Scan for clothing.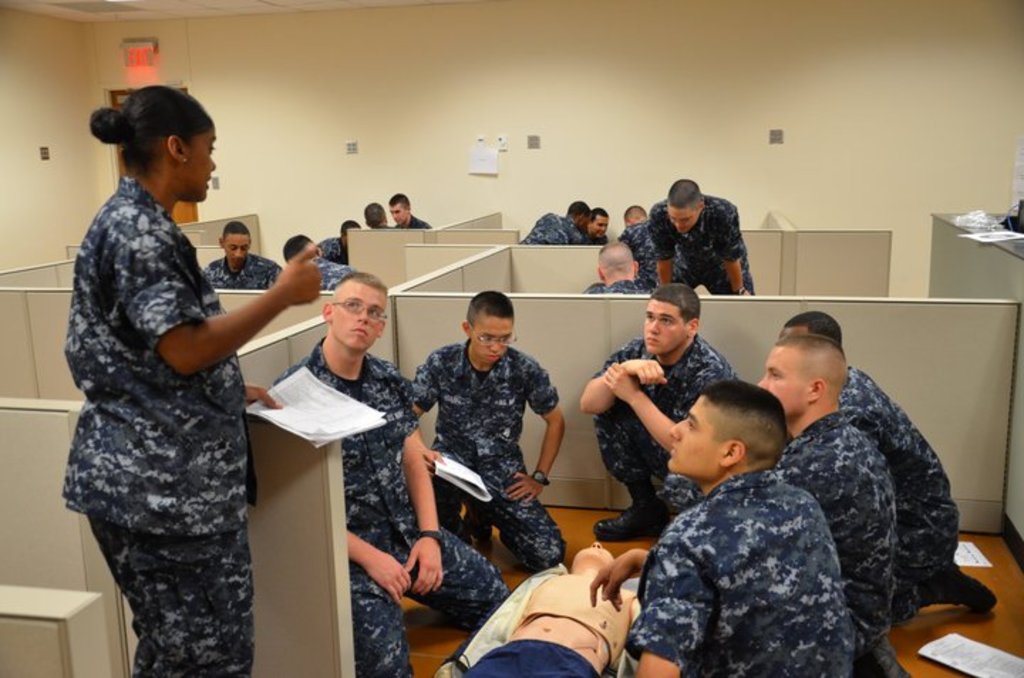
Scan result: (x1=833, y1=374, x2=930, y2=587).
